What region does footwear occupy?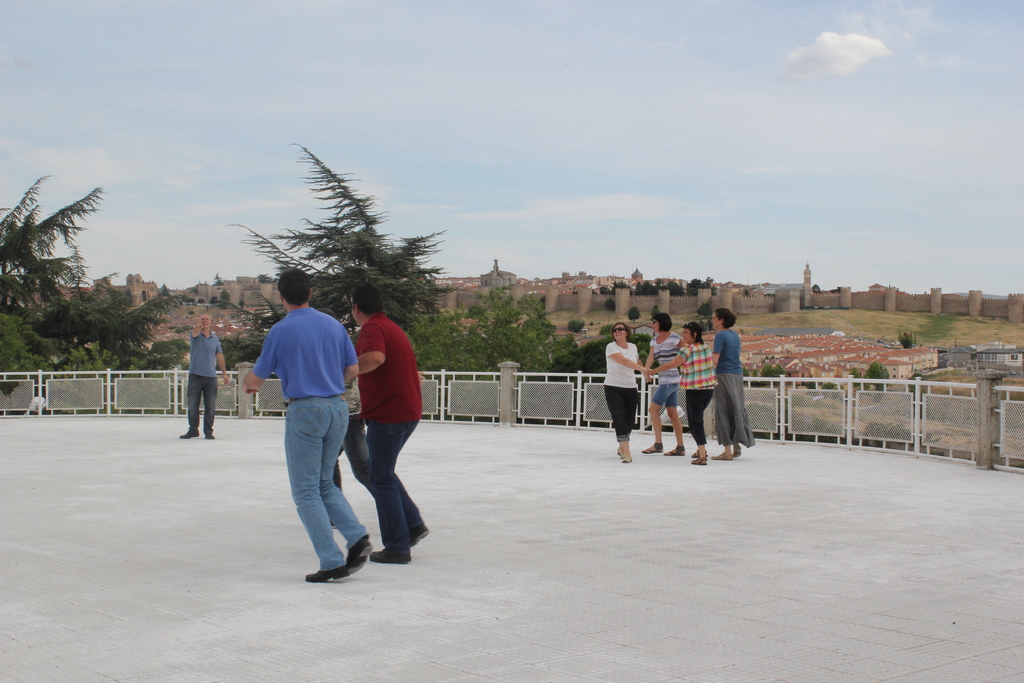
select_region(204, 436, 217, 440).
